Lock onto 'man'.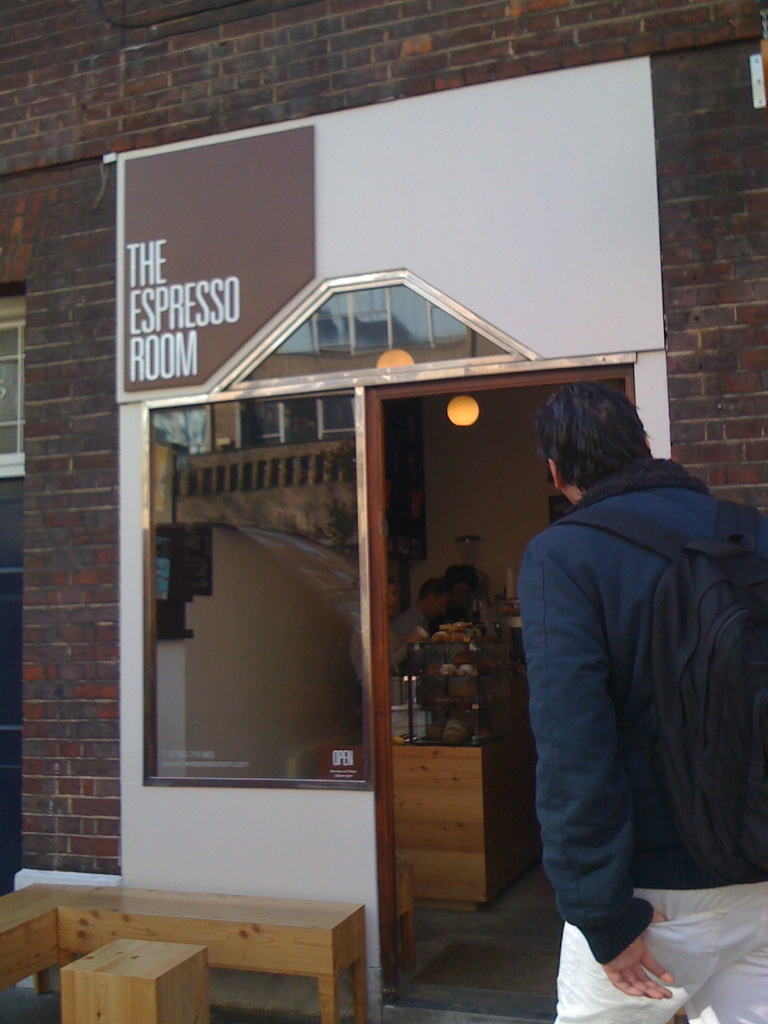
Locked: 394 579 449 673.
